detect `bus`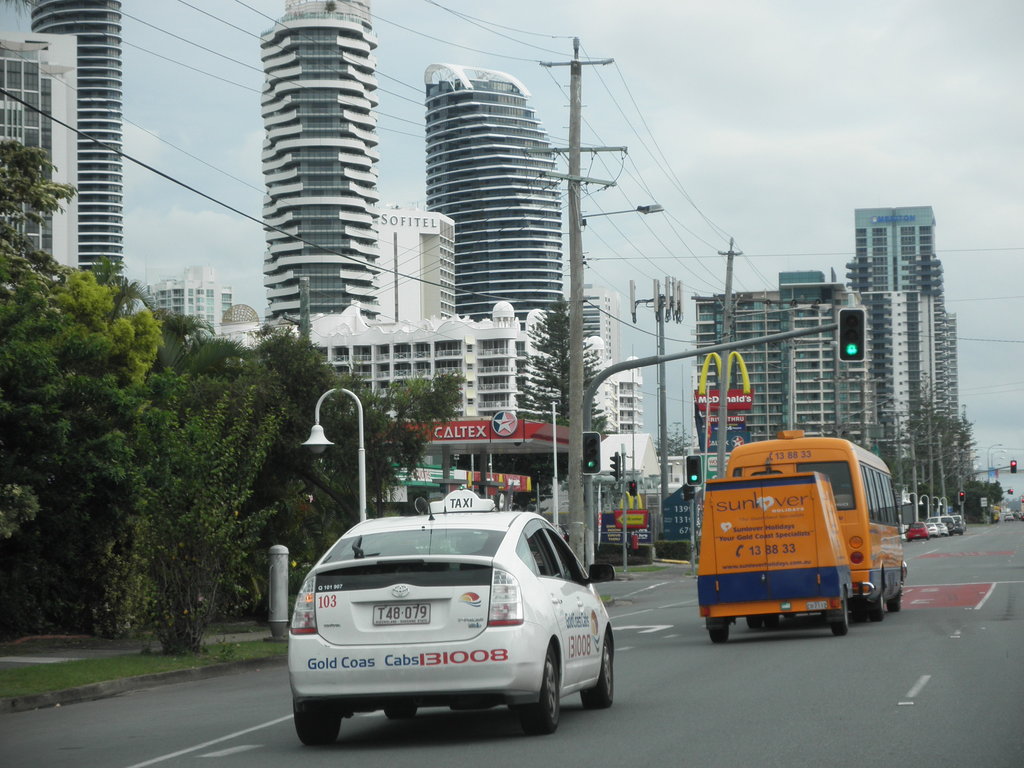
(x1=726, y1=430, x2=909, y2=616)
